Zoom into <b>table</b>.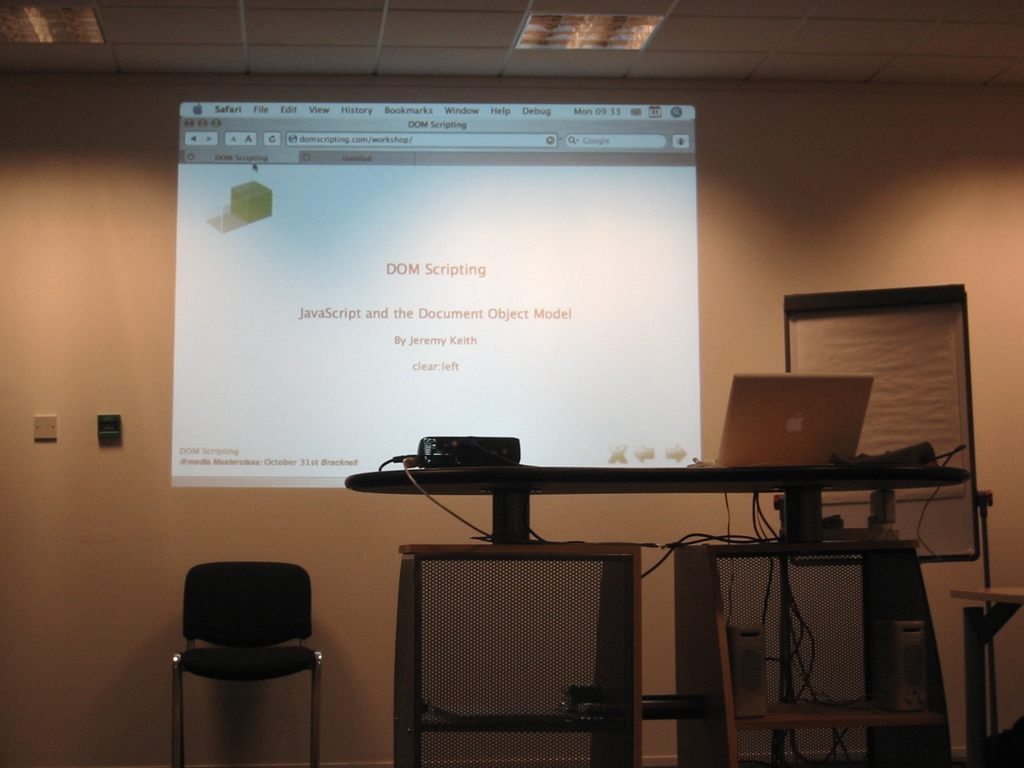
Zoom target: region(346, 458, 961, 726).
